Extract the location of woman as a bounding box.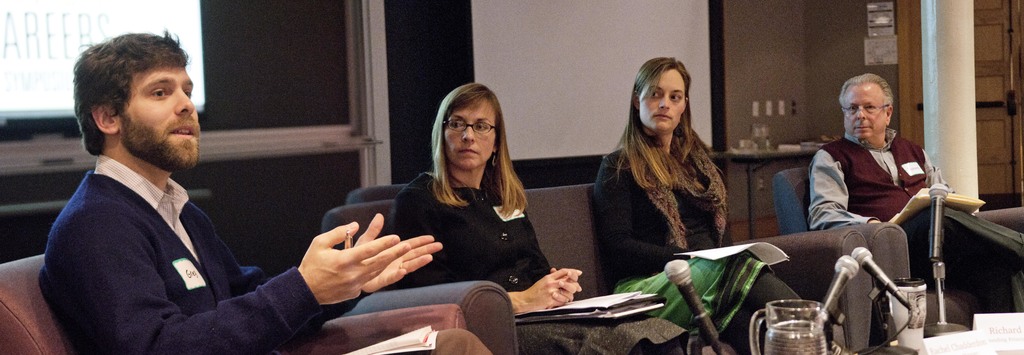
pyautogui.locateOnScreen(391, 83, 687, 354).
